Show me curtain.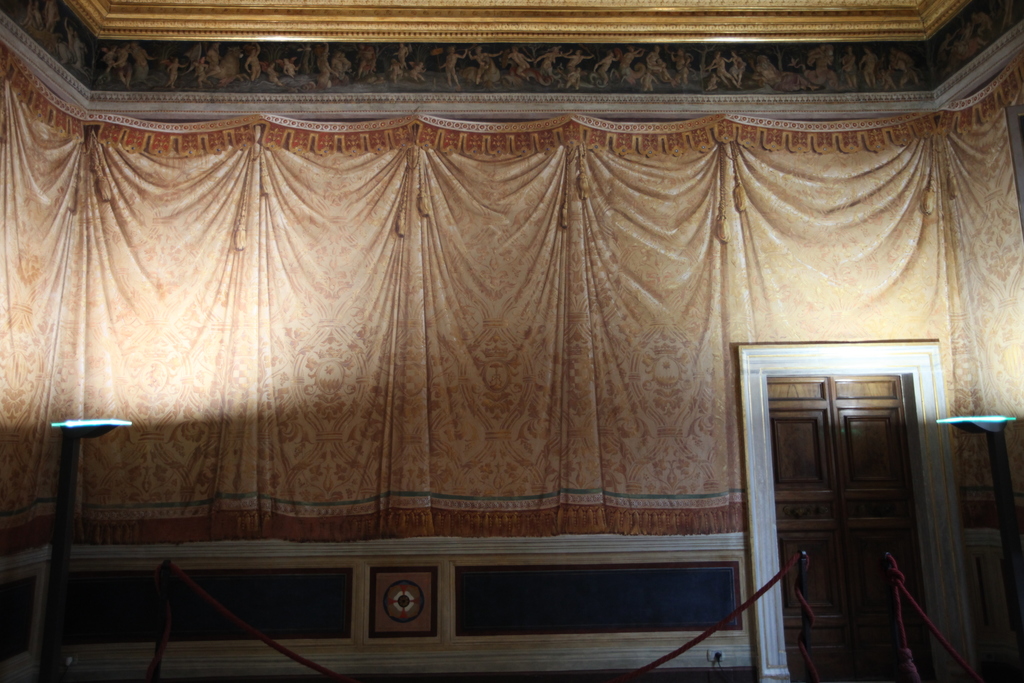
curtain is here: left=43, top=127, right=716, bottom=531.
